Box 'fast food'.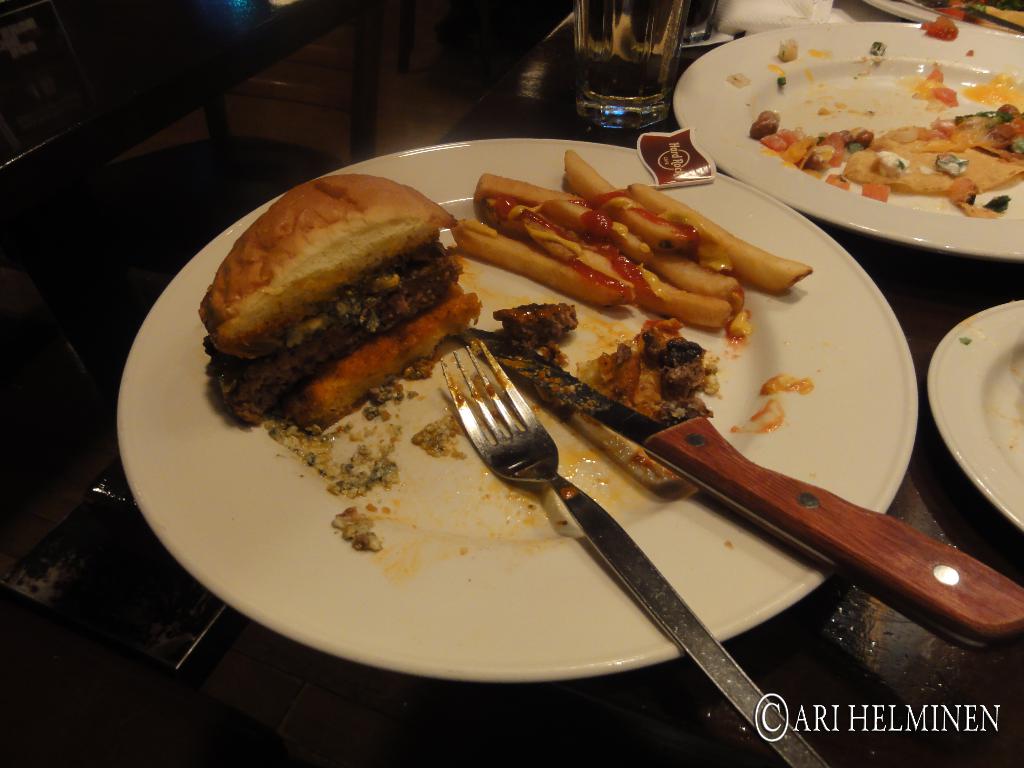
BBox(202, 173, 468, 442).
